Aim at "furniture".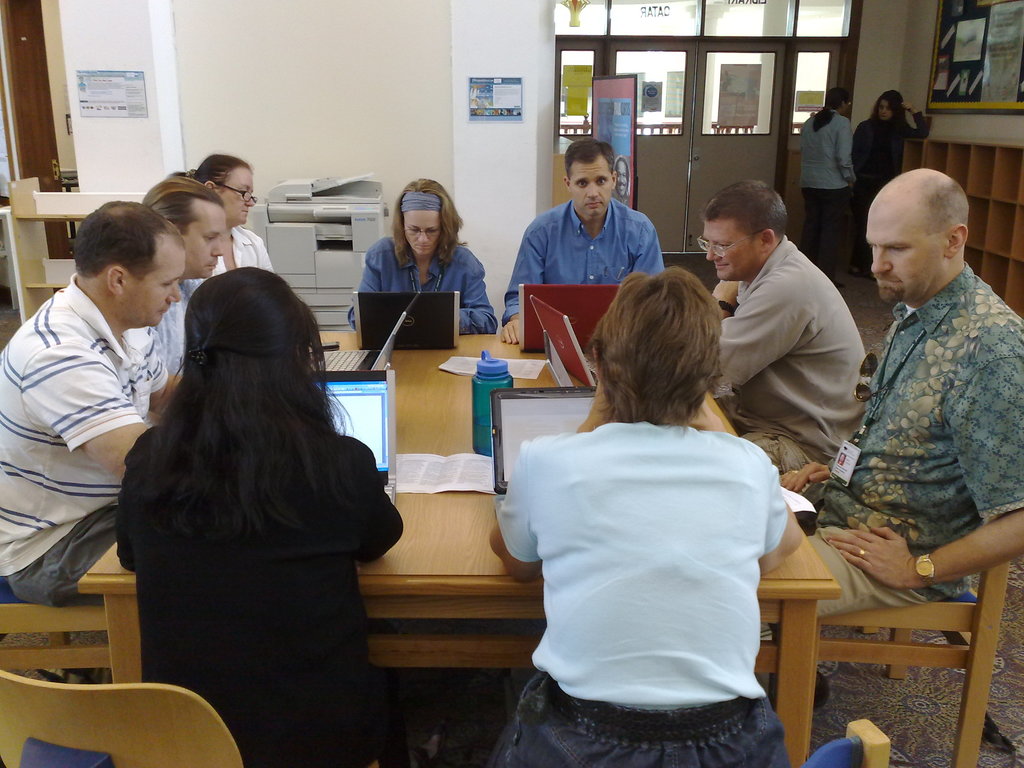
Aimed at [x1=60, y1=176, x2=79, y2=255].
